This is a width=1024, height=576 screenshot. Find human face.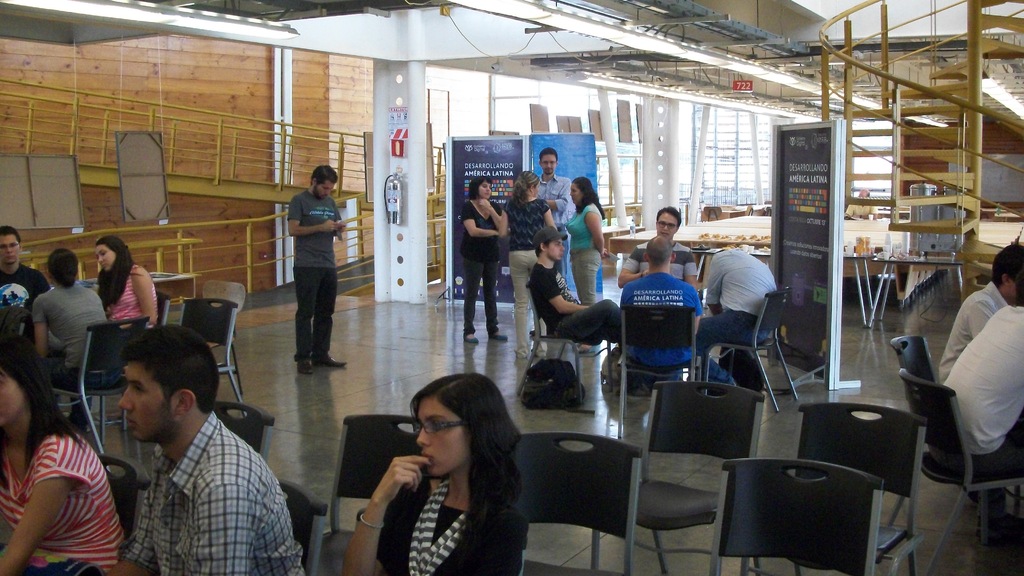
Bounding box: Rect(0, 232, 21, 266).
